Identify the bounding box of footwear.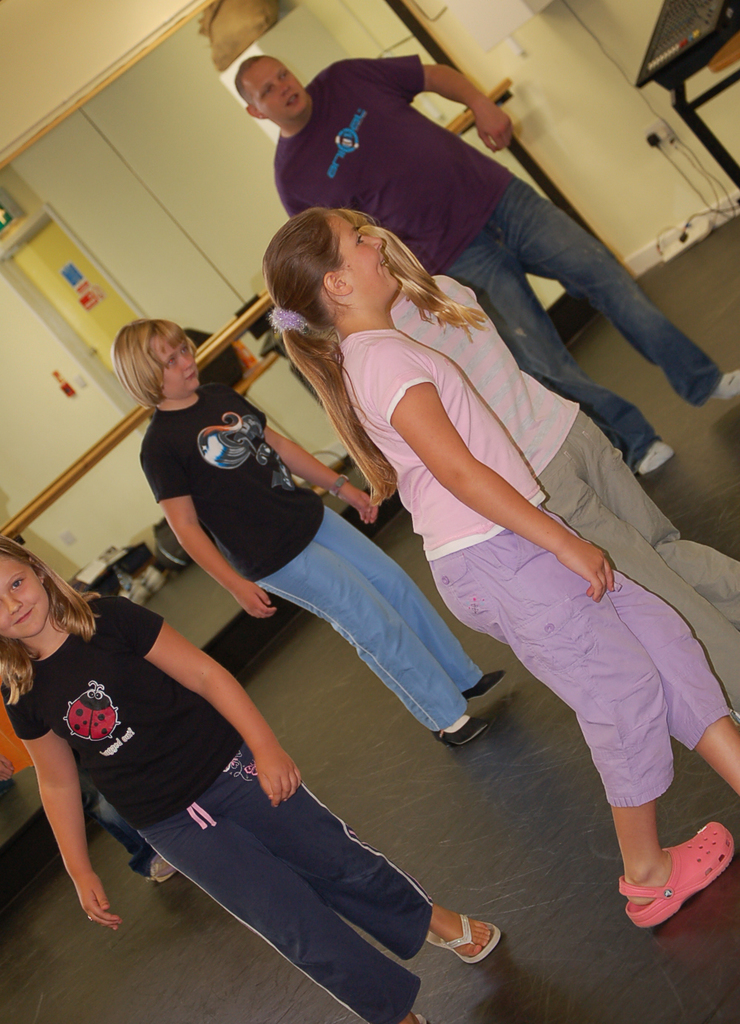
l=150, t=852, r=175, b=884.
